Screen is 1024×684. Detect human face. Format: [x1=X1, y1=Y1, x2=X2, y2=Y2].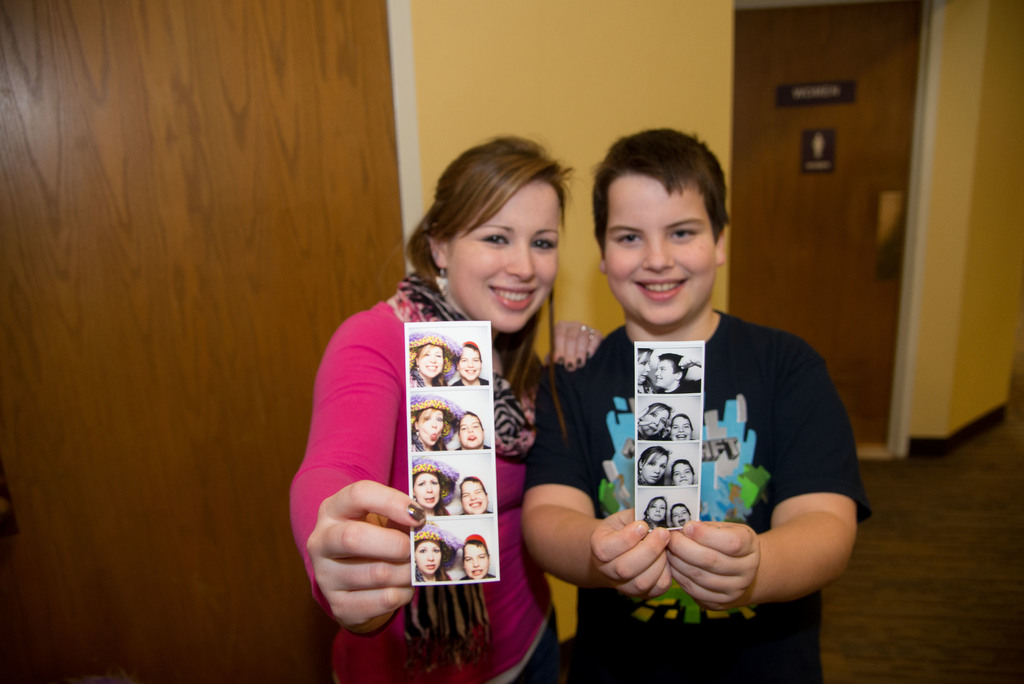
[x1=598, y1=174, x2=717, y2=331].
